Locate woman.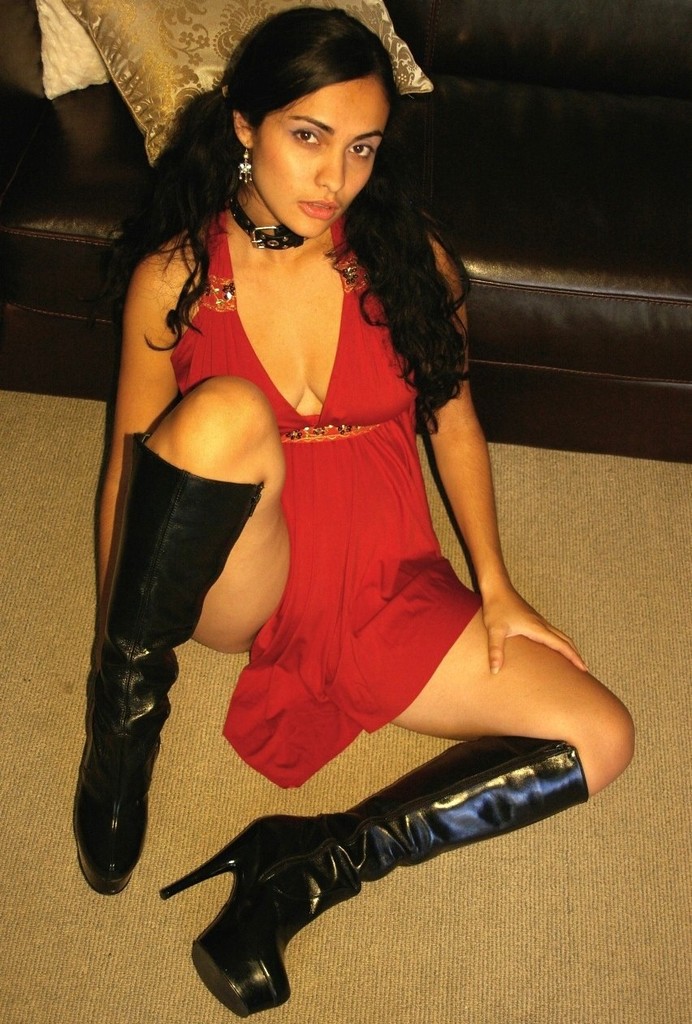
Bounding box: {"x1": 105, "y1": 0, "x2": 560, "y2": 965}.
